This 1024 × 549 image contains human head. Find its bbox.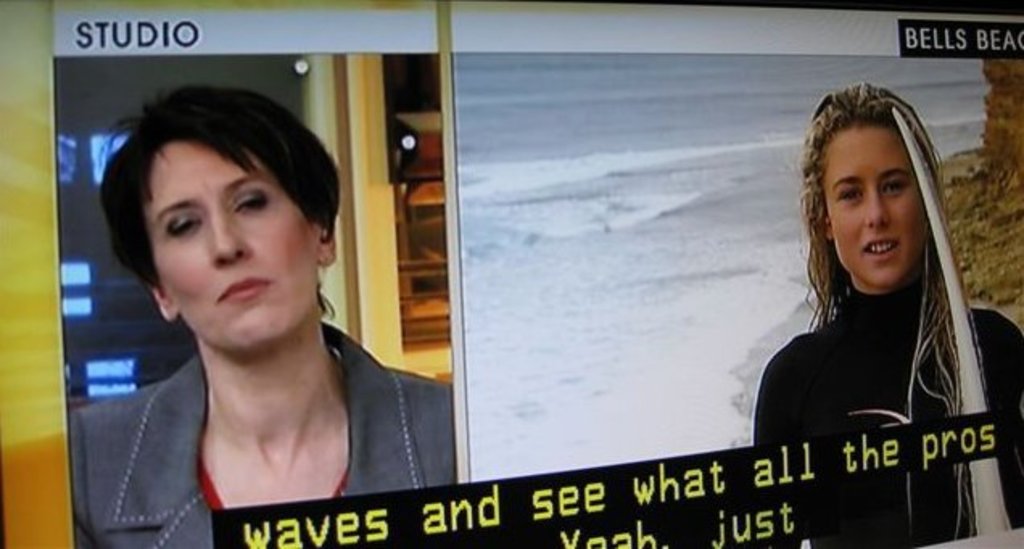
92/84/367/348.
